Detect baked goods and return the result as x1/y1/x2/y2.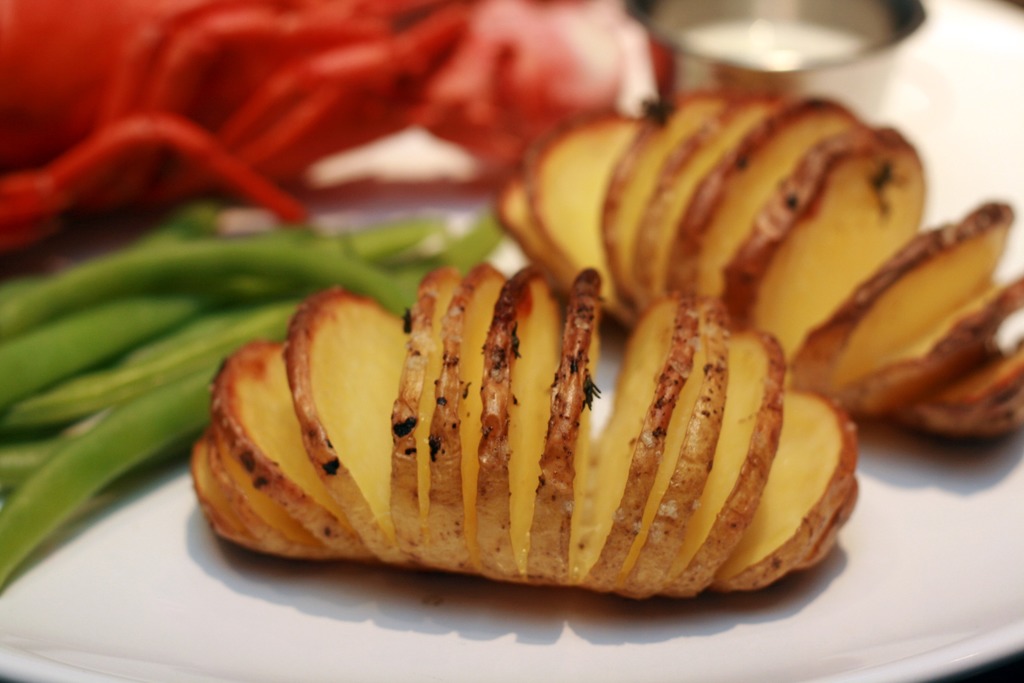
194/262/856/585.
